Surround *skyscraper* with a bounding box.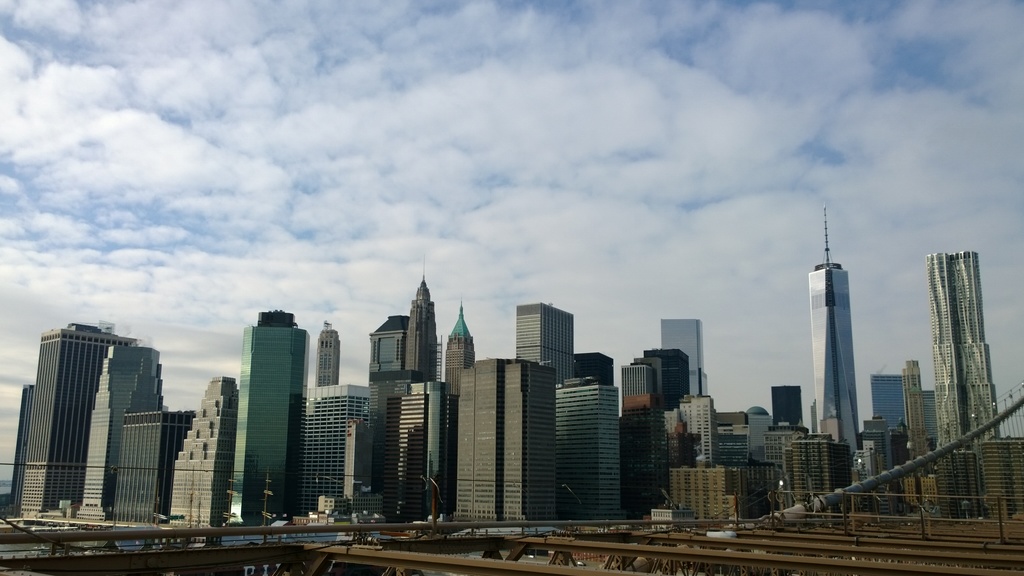
{"left": 516, "top": 300, "right": 579, "bottom": 368}.
